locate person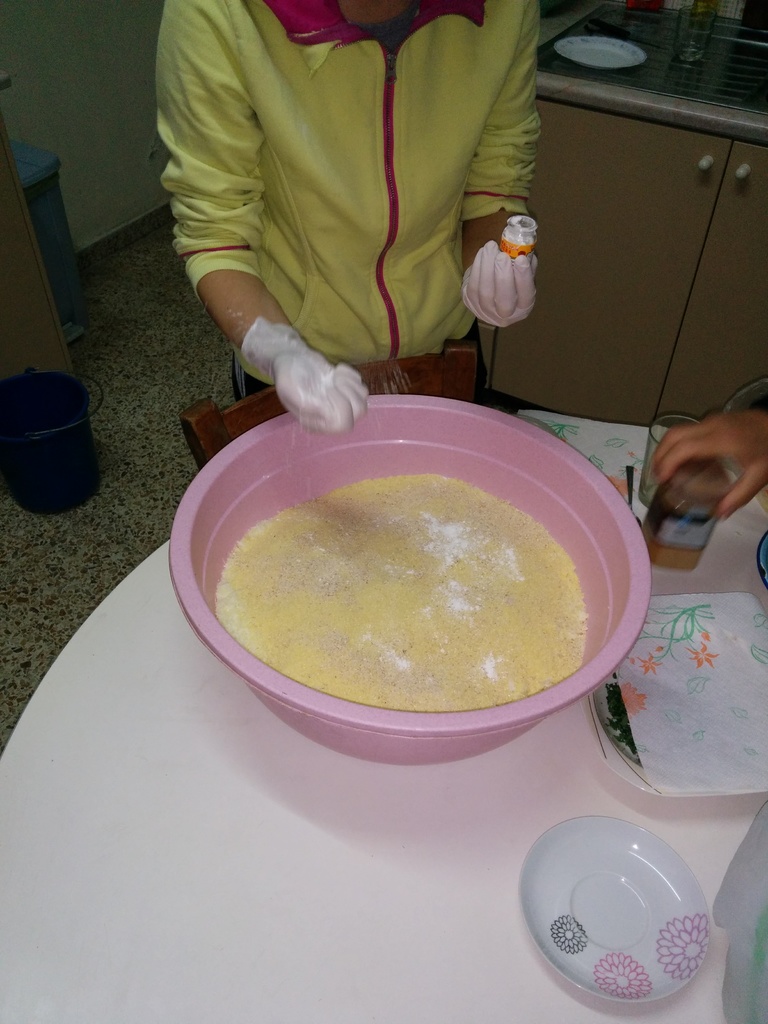
{"x1": 644, "y1": 401, "x2": 762, "y2": 525}
